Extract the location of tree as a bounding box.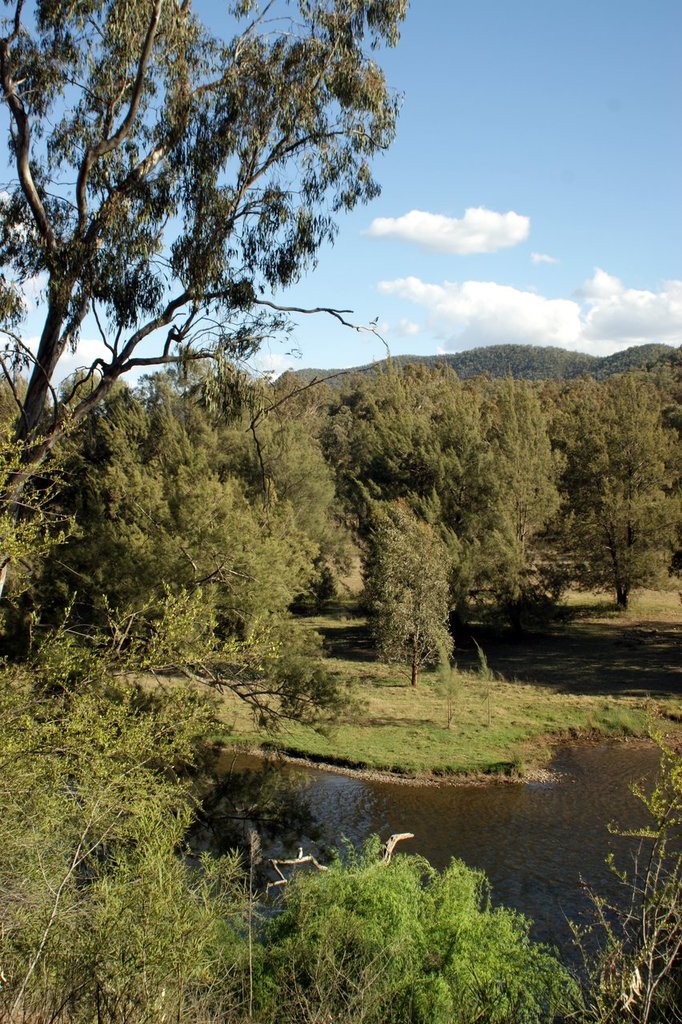
22:10:408:496.
